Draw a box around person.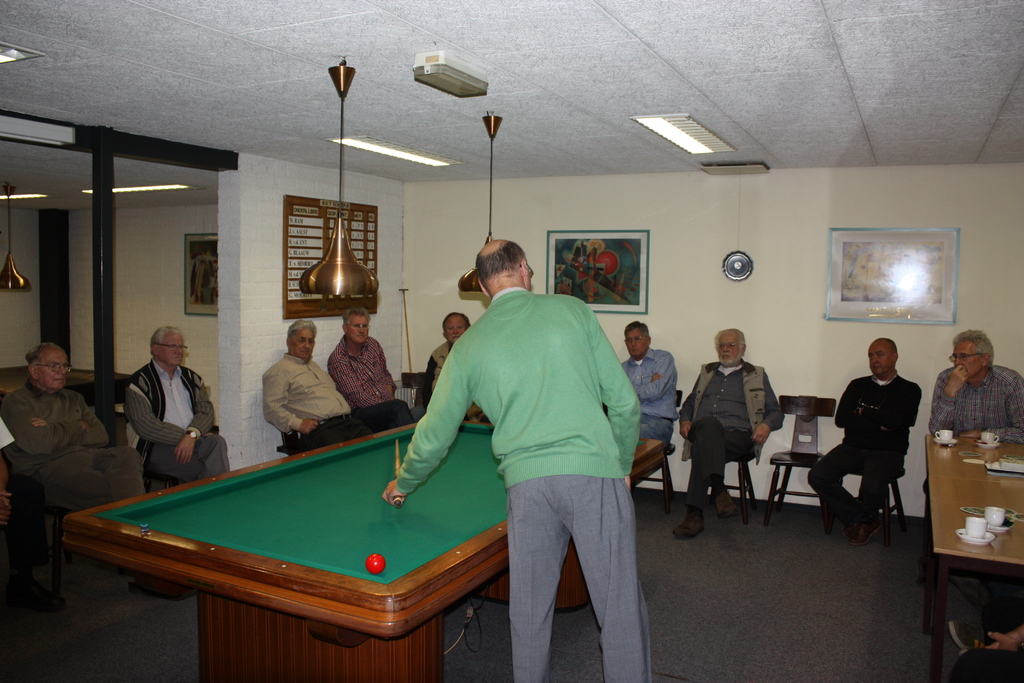
325,318,404,411.
